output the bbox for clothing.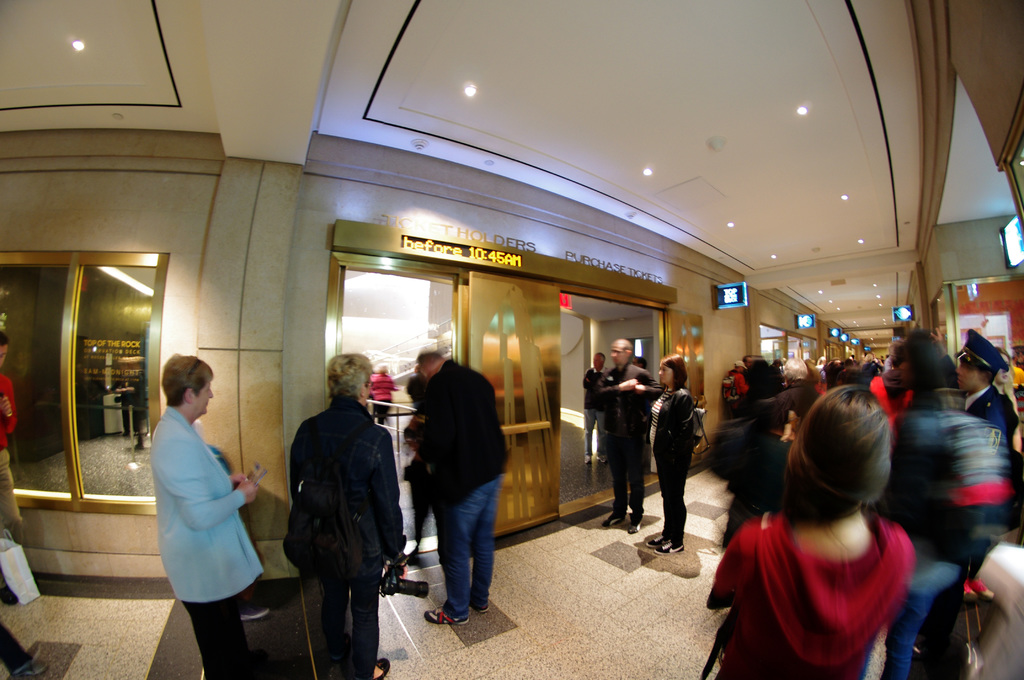
detection(596, 361, 663, 514).
